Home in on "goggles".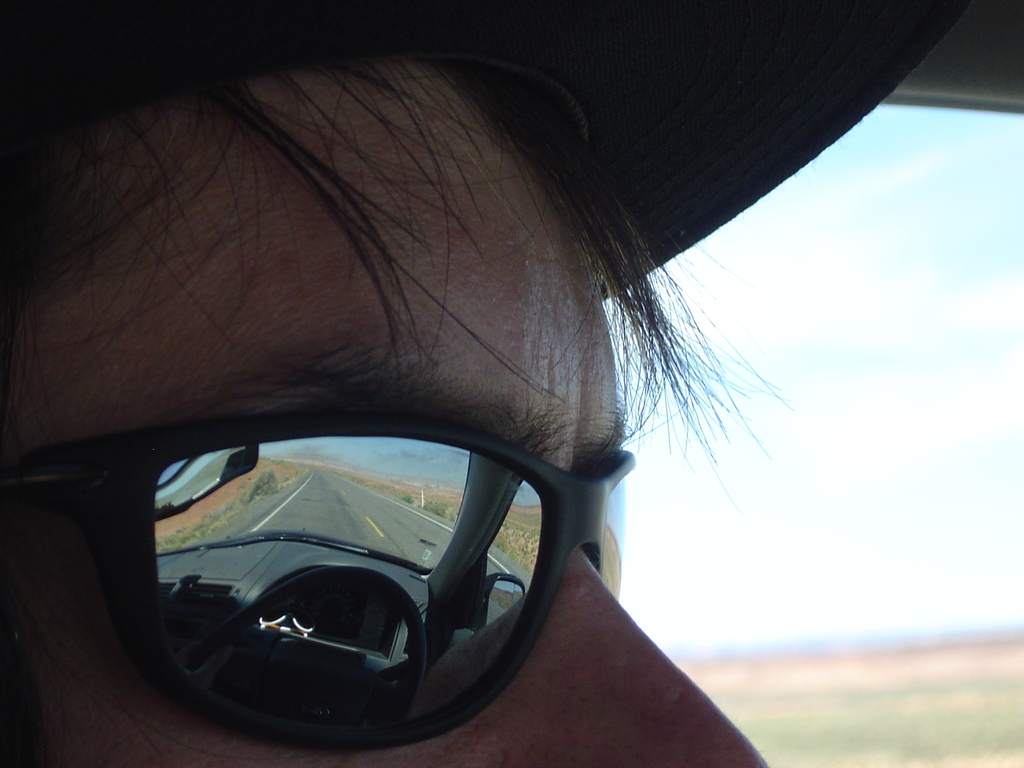
Homed in at crop(0, 446, 630, 751).
